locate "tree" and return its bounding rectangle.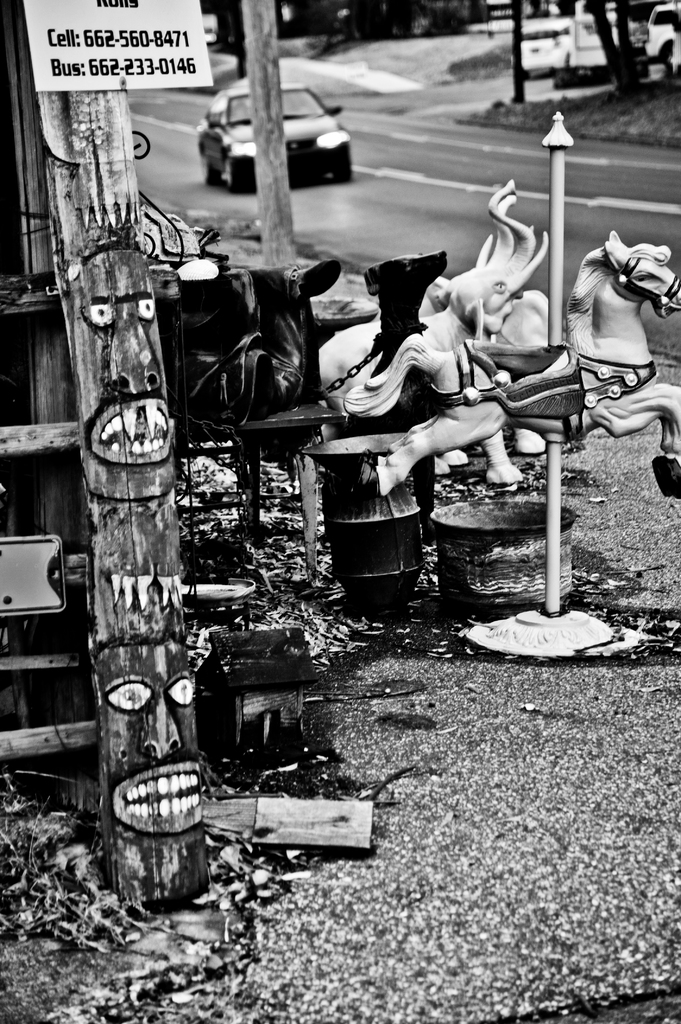
{"left": 227, "top": 0, "right": 316, "bottom": 458}.
